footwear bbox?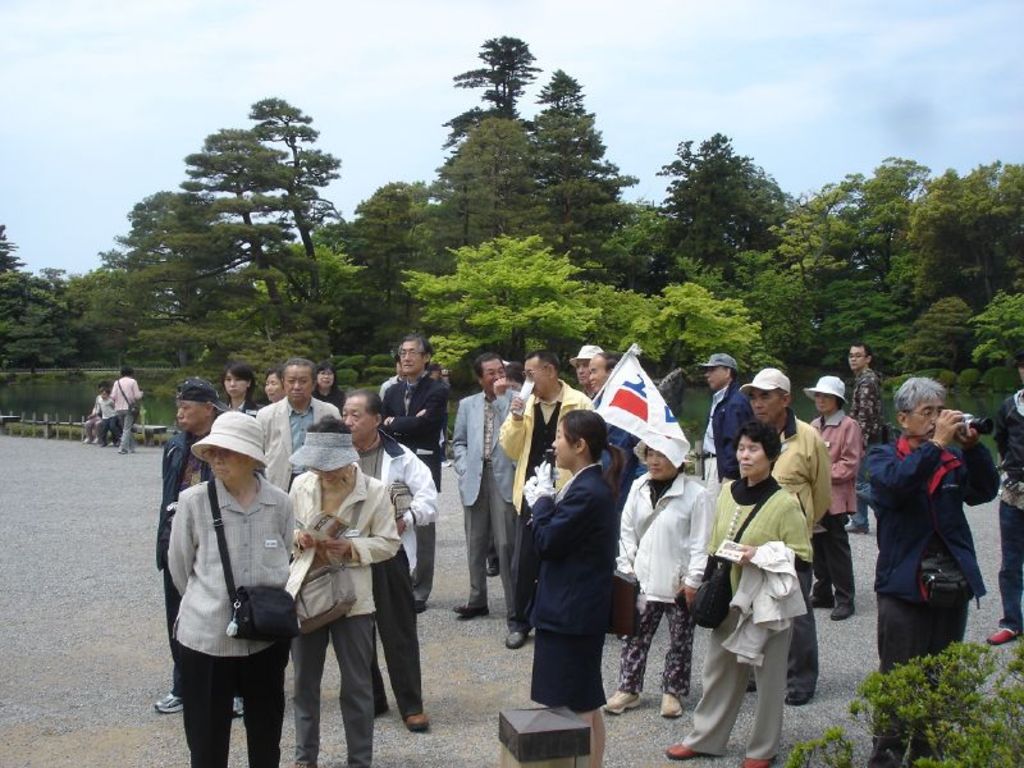
[x1=984, y1=623, x2=1018, y2=644]
